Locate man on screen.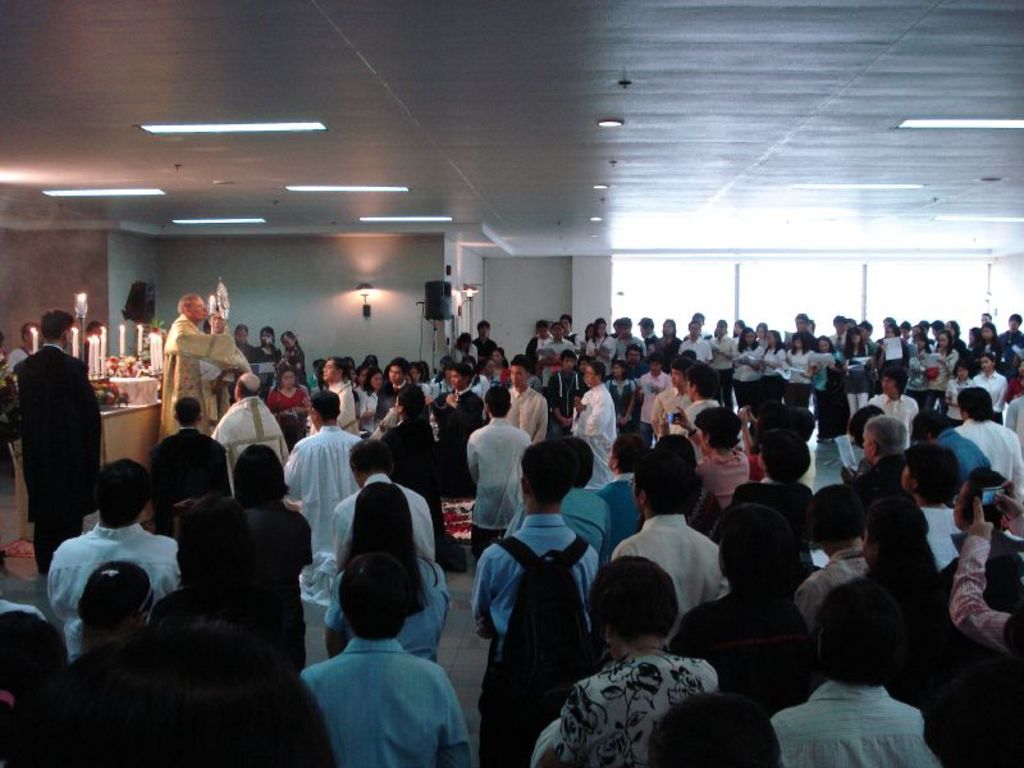
On screen at 291, 550, 474, 767.
